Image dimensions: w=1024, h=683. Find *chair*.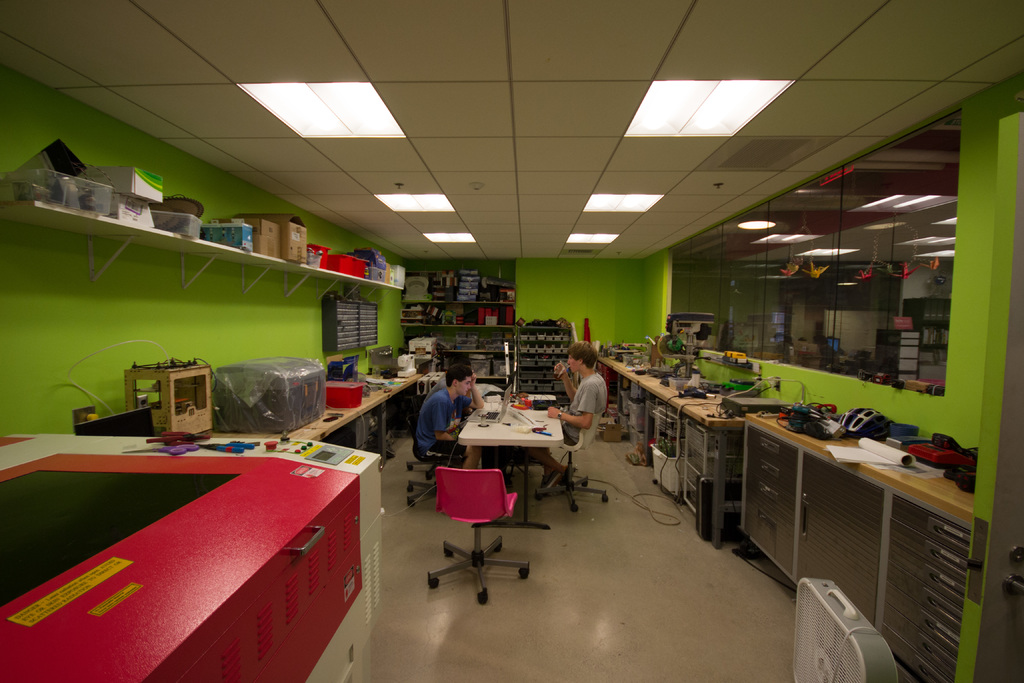
bbox=[431, 452, 531, 586].
